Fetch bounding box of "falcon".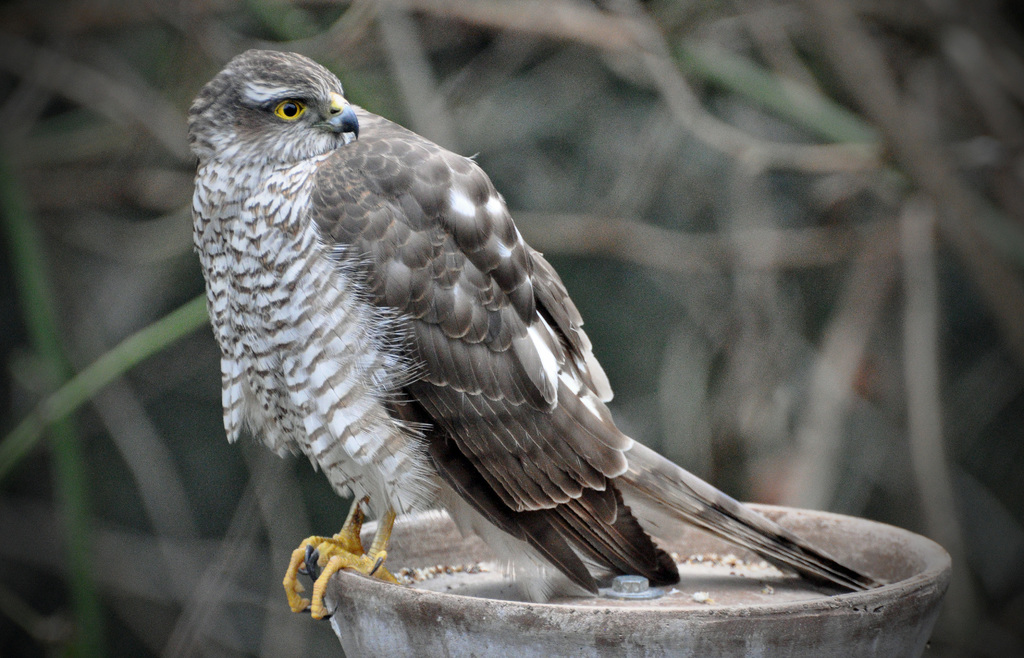
Bbox: 187, 47, 886, 623.
